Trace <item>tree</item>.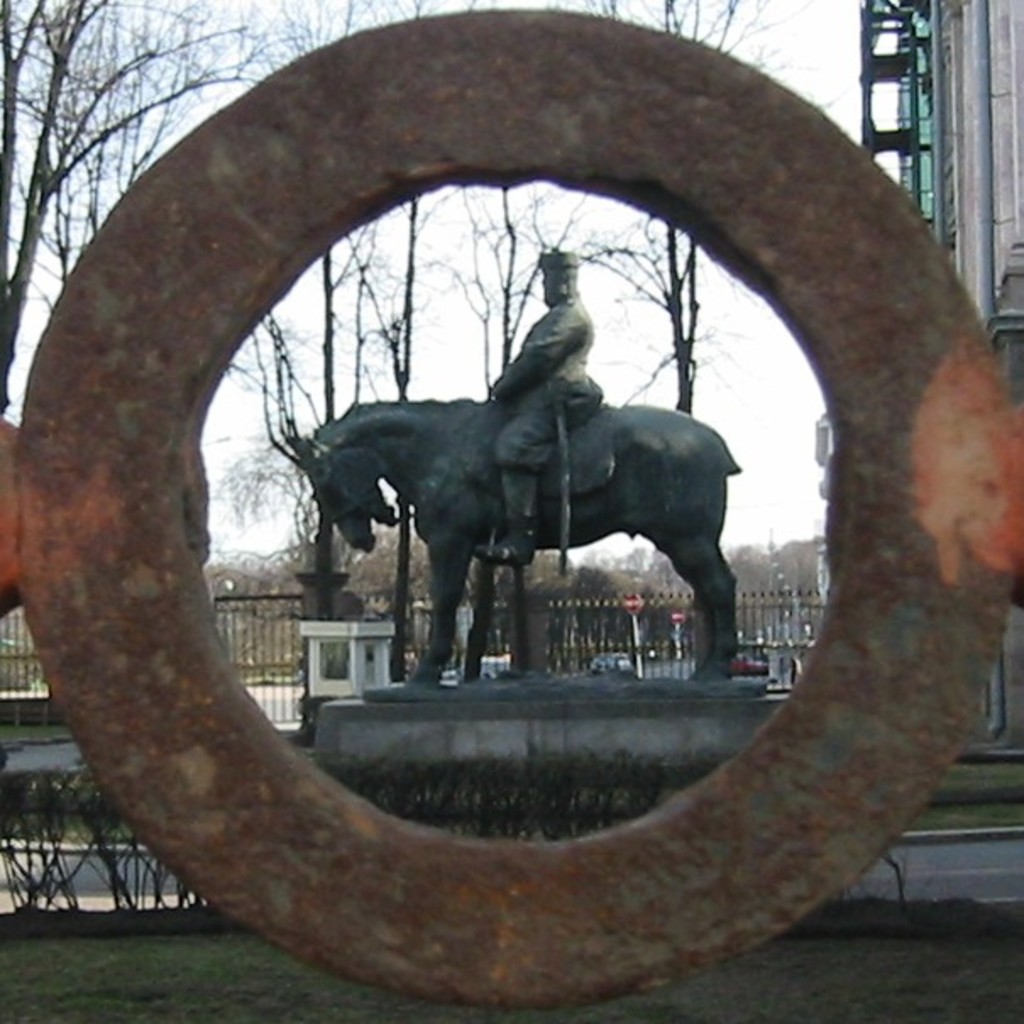
Traced to <box>227,0,489,616</box>.
